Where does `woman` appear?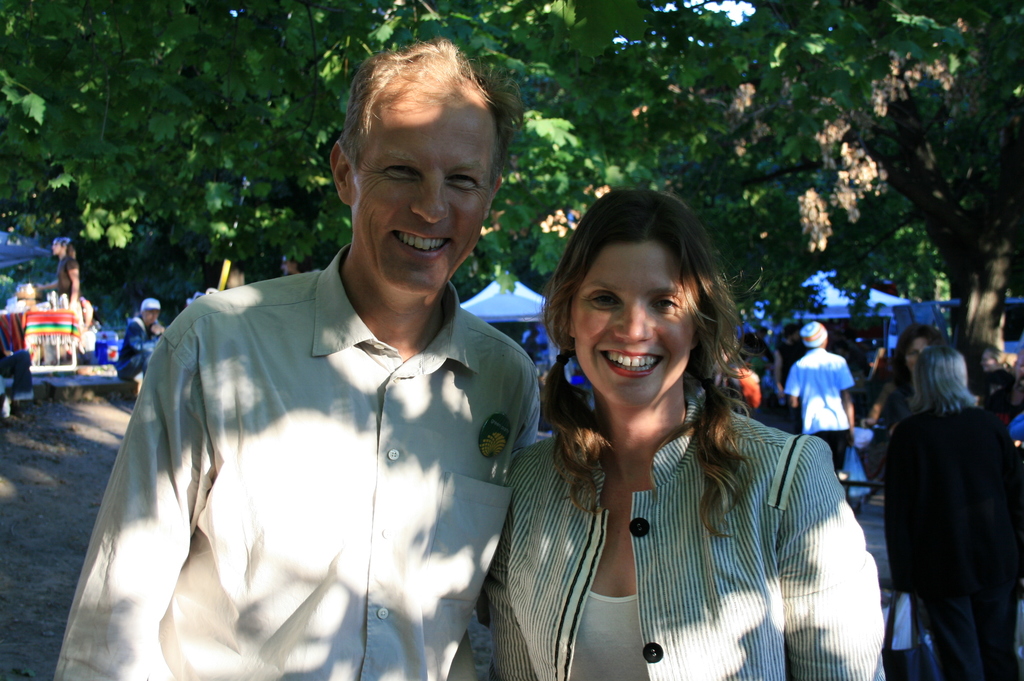
Appears at bbox=(979, 346, 1019, 428).
